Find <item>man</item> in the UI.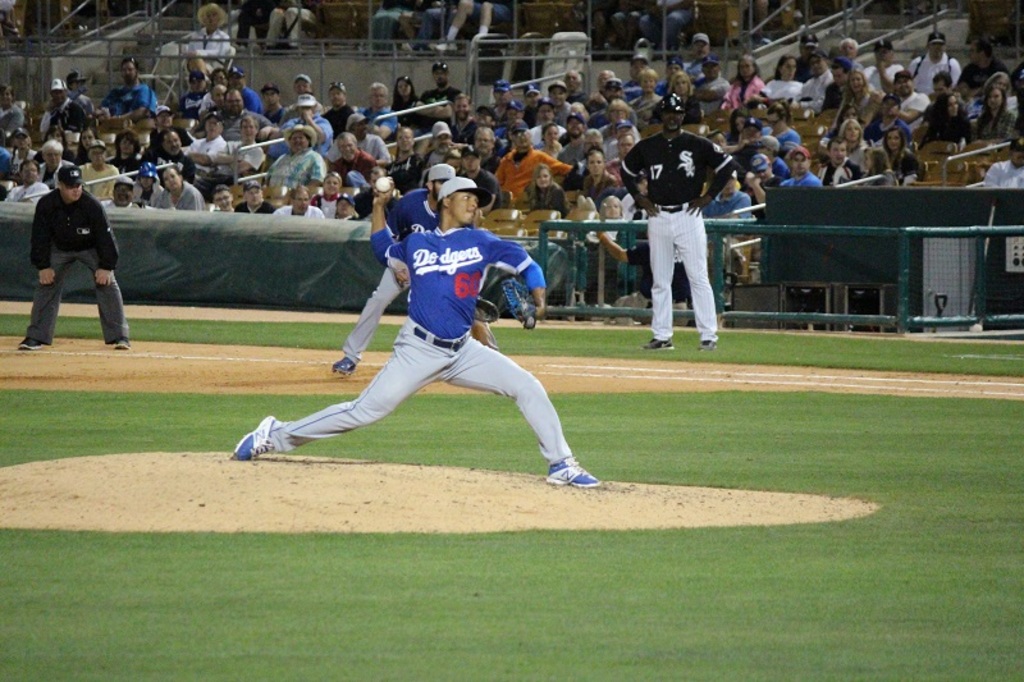
UI element at bbox(184, 9, 229, 55).
